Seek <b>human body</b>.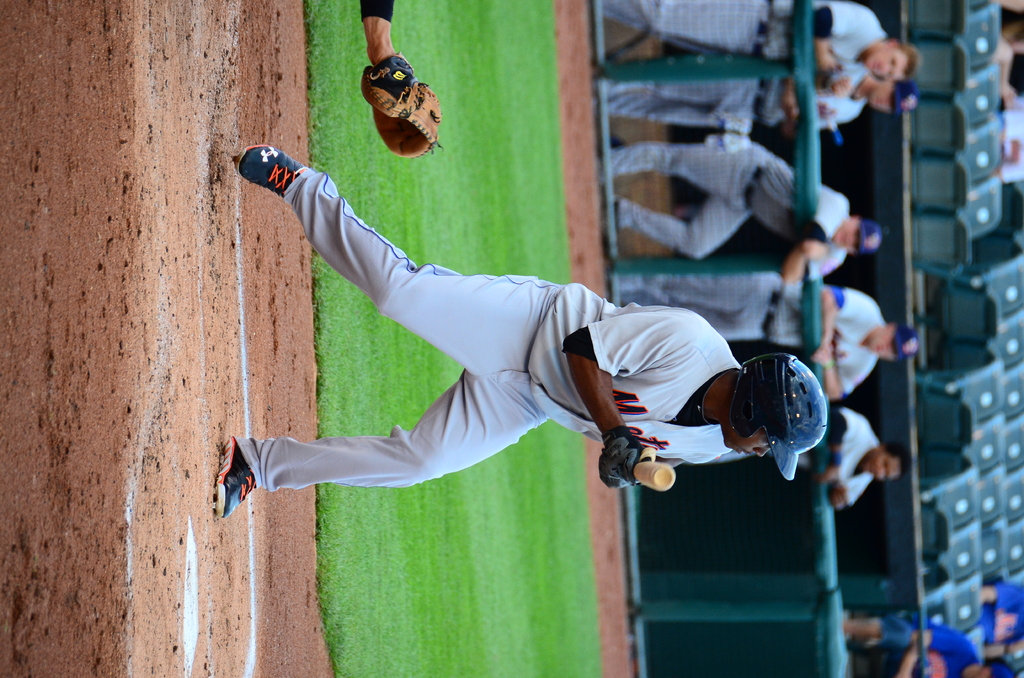
crop(846, 618, 1012, 677).
